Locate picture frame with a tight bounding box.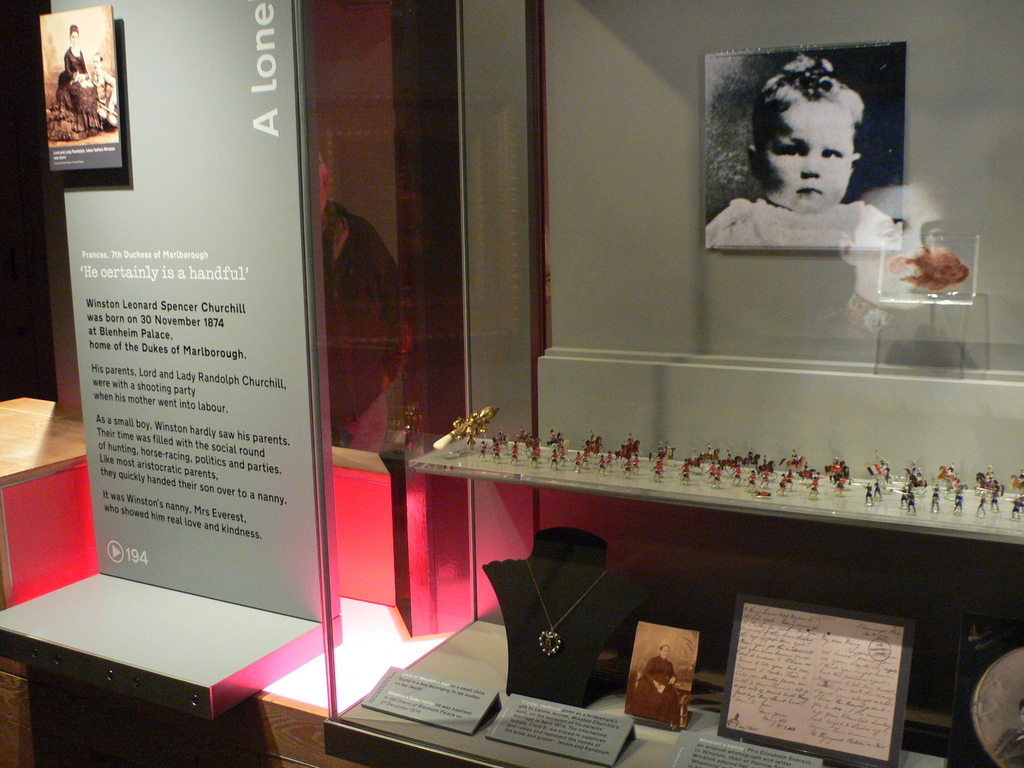
rect(702, 42, 923, 259).
